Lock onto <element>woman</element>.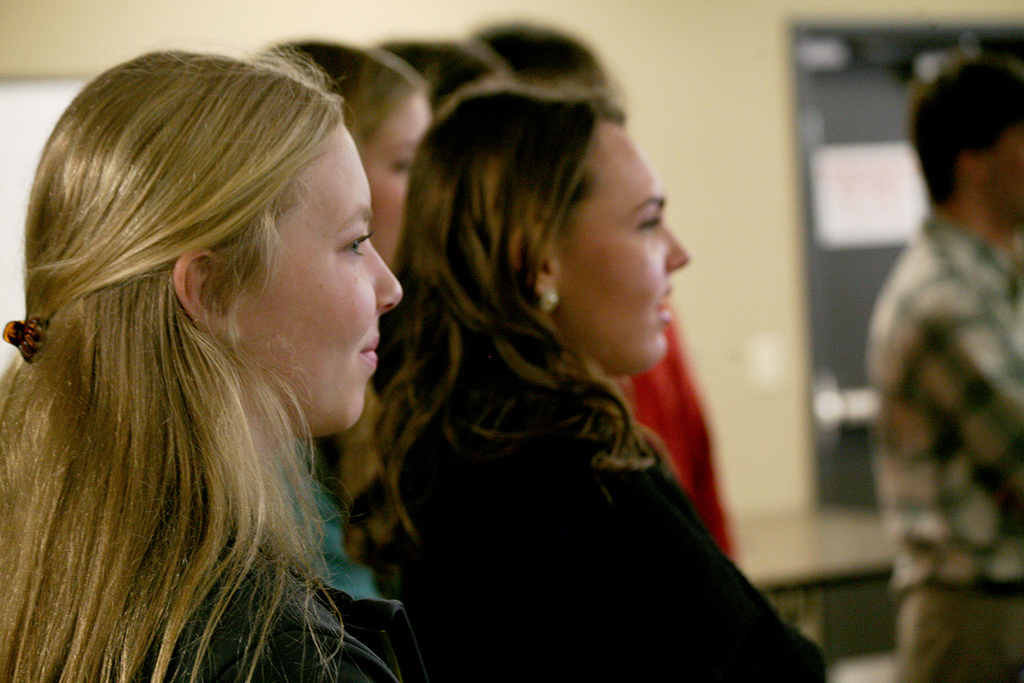
Locked: <box>340,86,825,674</box>.
